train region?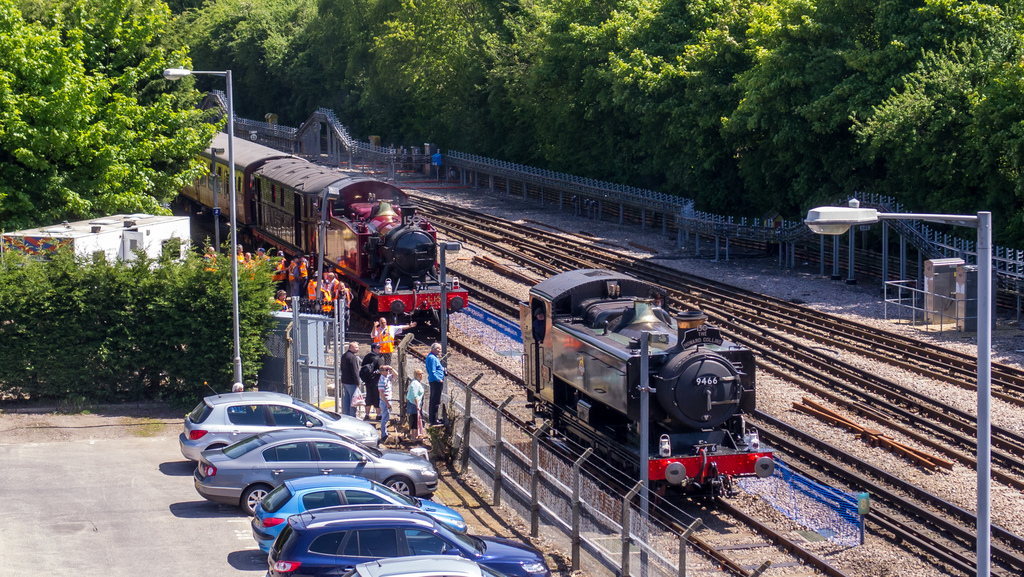
detection(524, 267, 771, 498)
